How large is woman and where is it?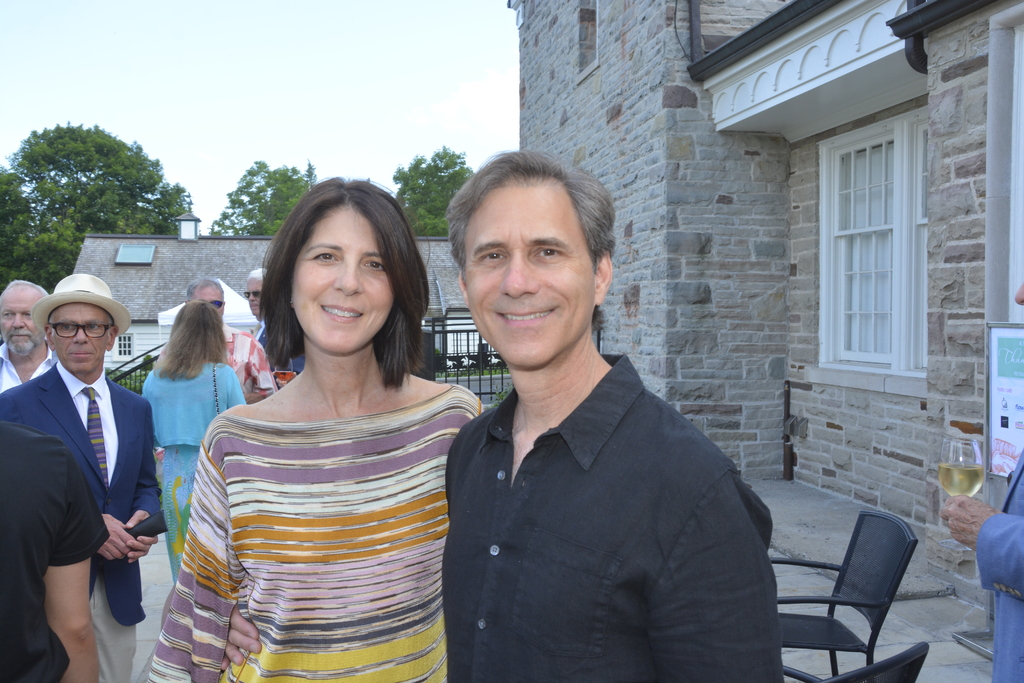
Bounding box: left=142, top=300, right=247, bottom=586.
